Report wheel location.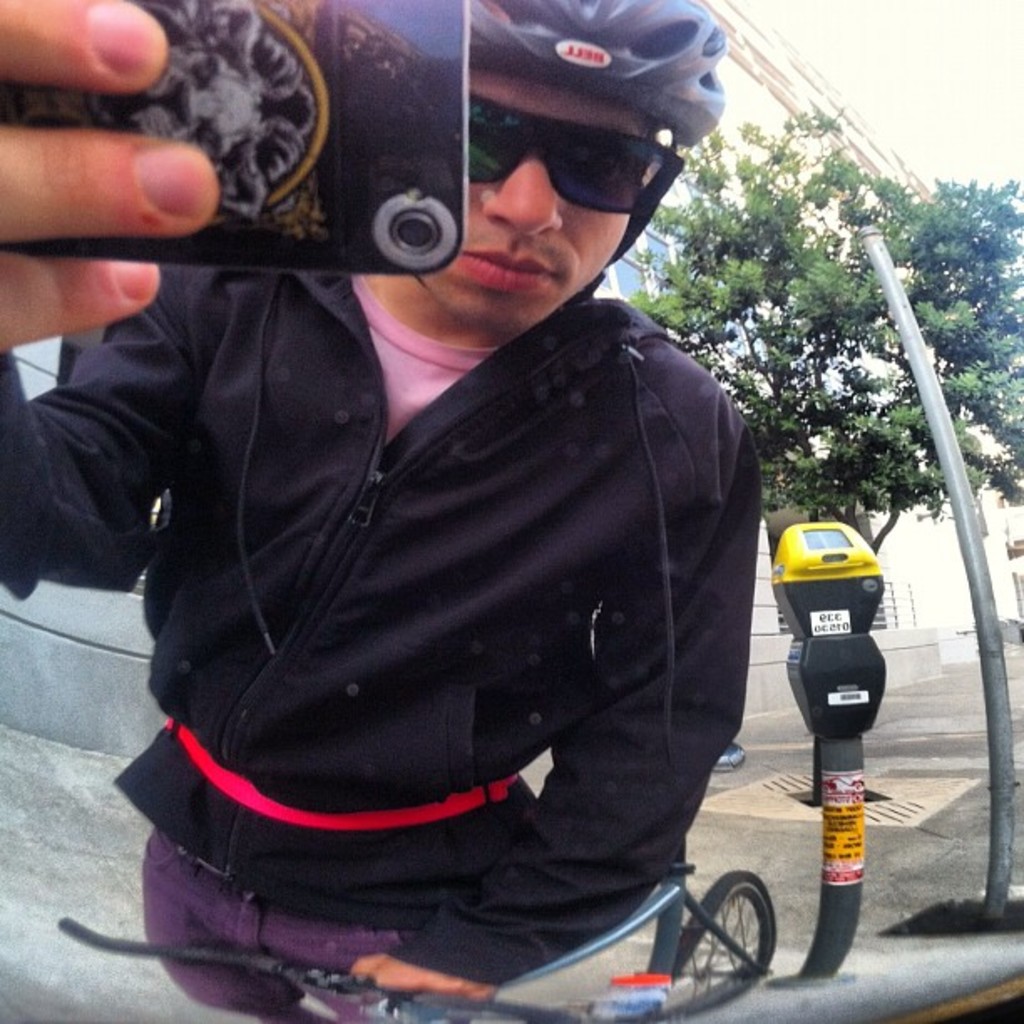
Report: detection(699, 880, 795, 1004).
